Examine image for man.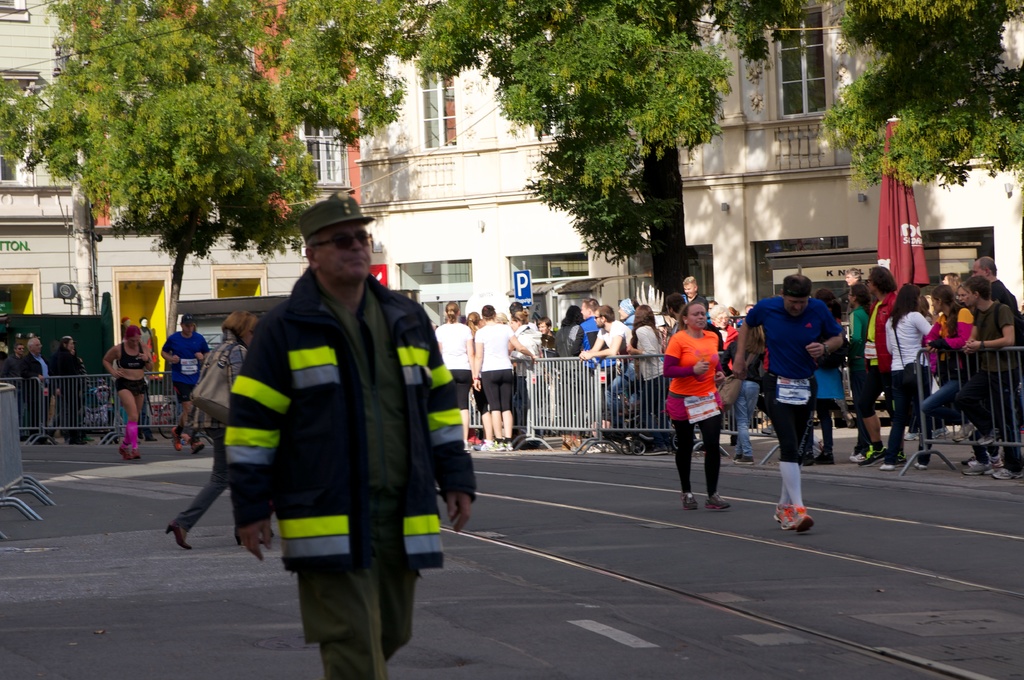
Examination result: (left=968, top=256, right=1023, bottom=352).
